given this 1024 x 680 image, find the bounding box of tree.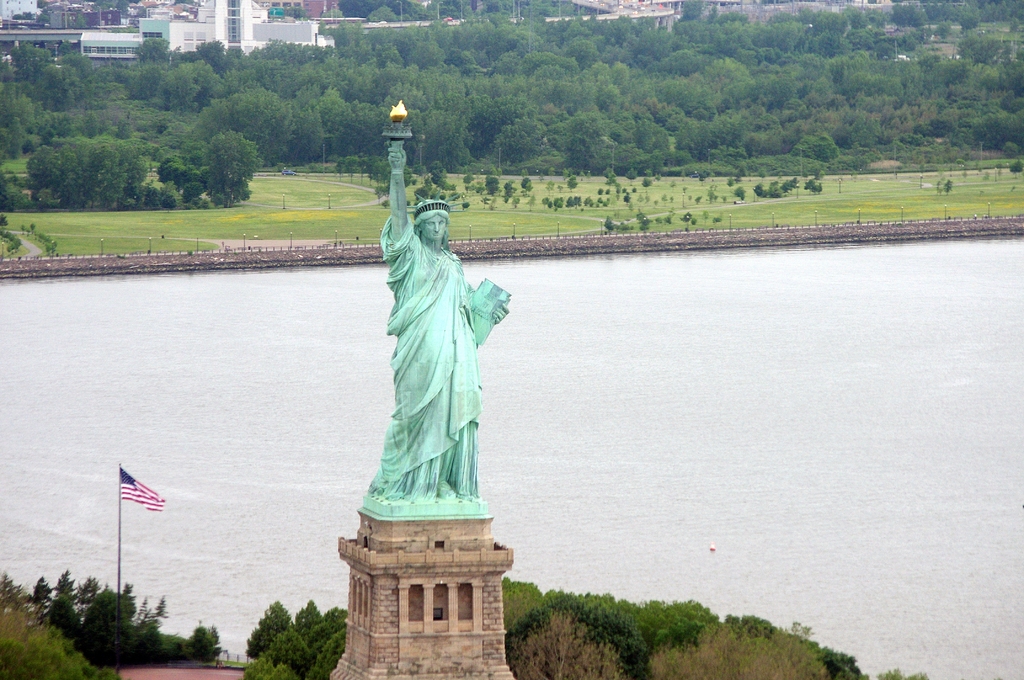
left=642, top=168, right=653, bottom=179.
